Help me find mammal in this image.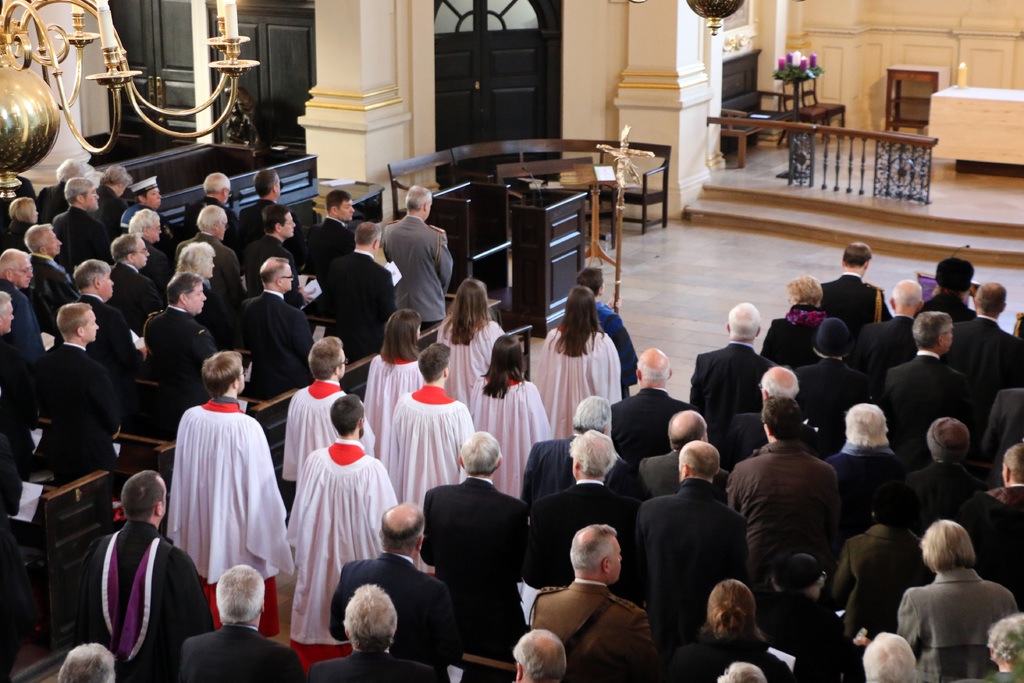
Found it: [left=893, top=413, right=982, bottom=536].
